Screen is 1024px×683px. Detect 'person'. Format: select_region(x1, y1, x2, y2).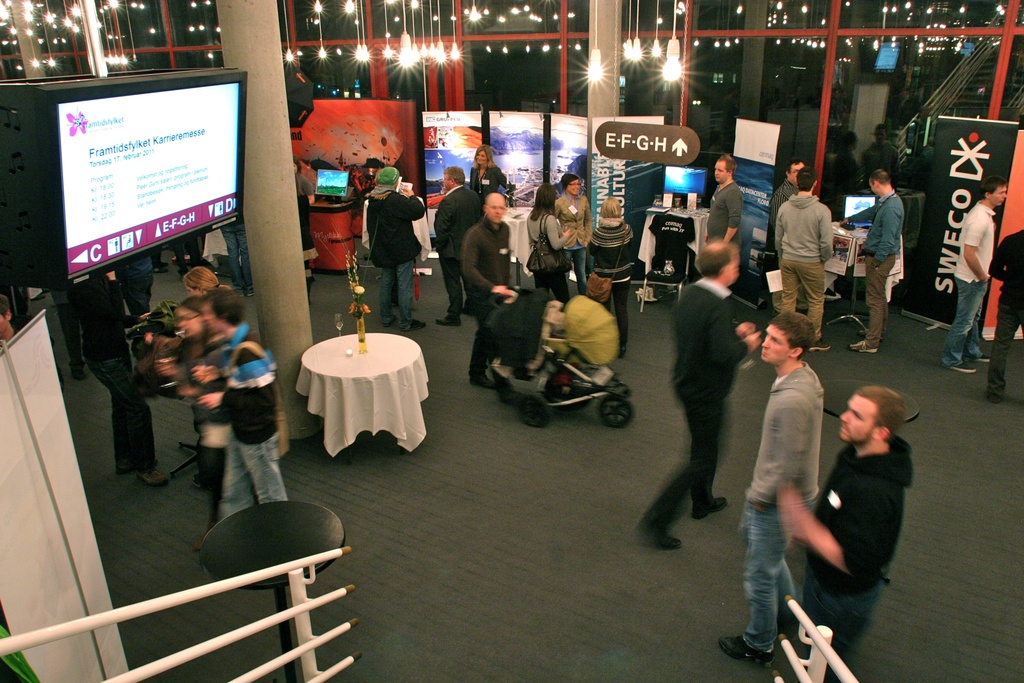
select_region(356, 167, 430, 320).
